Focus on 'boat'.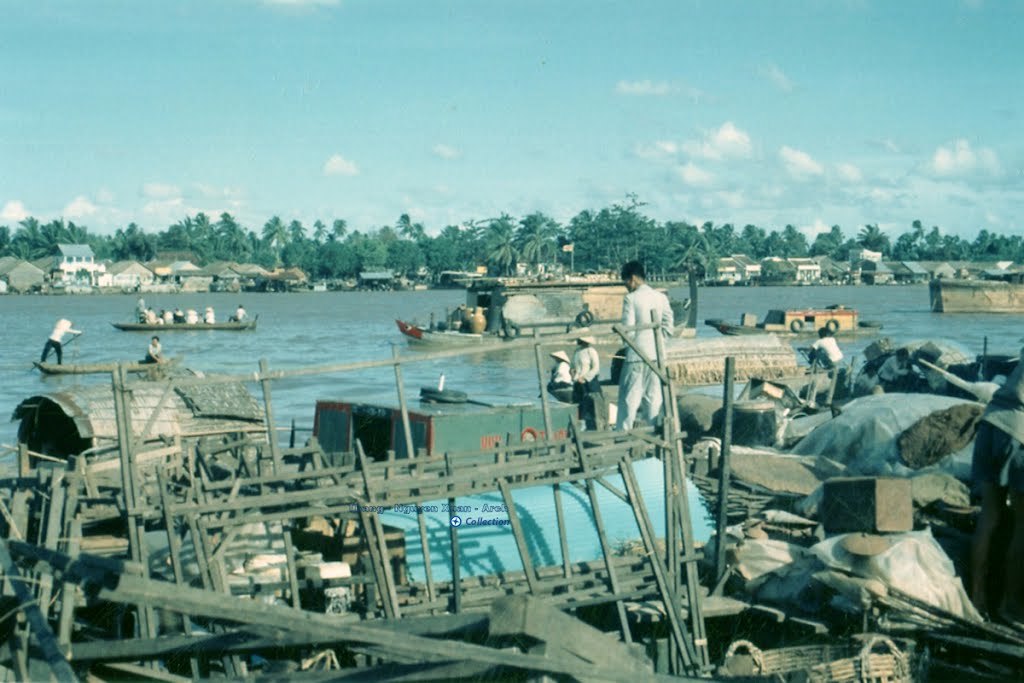
Focused at {"x1": 30, "y1": 352, "x2": 170, "y2": 380}.
